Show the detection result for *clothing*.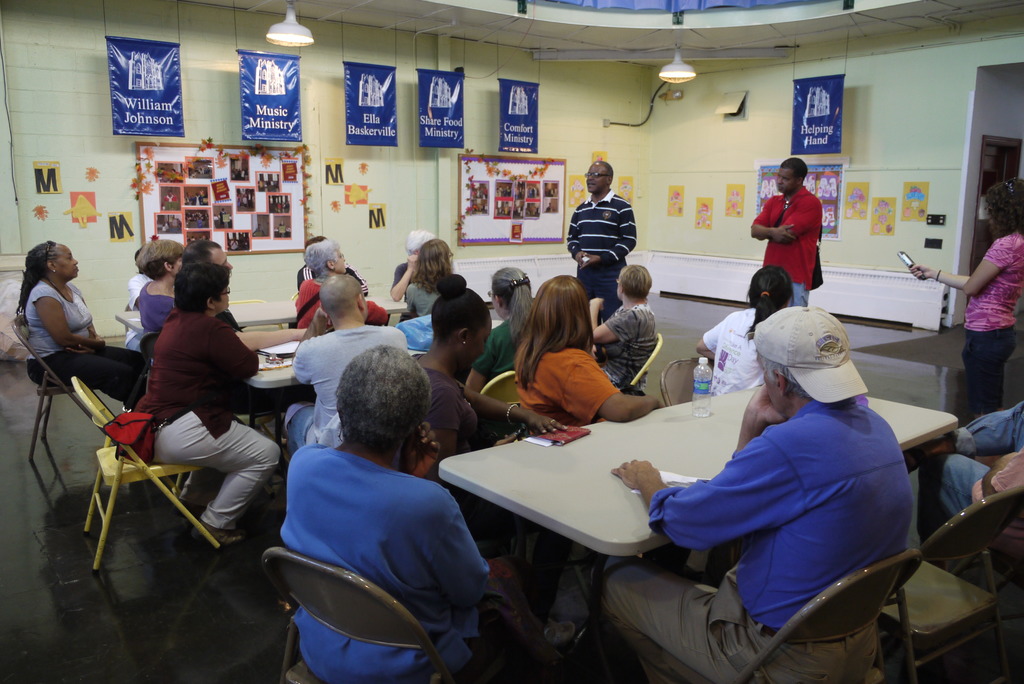
(x1=19, y1=270, x2=172, y2=409).
